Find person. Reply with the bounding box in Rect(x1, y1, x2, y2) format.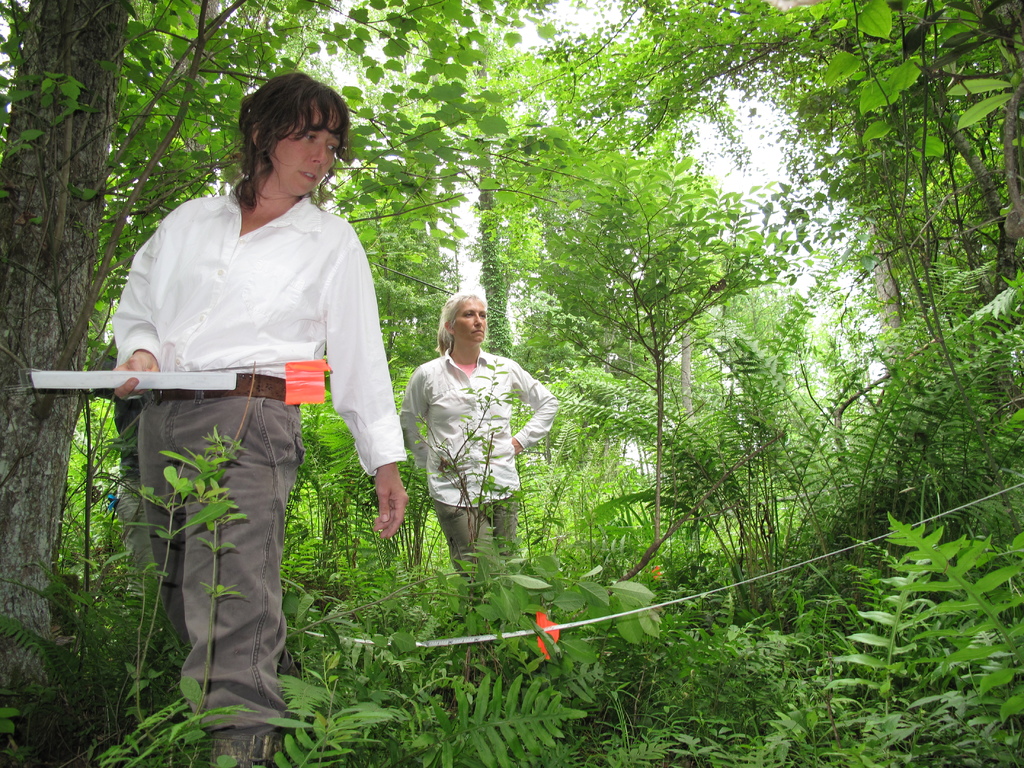
Rect(399, 289, 561, 582).
